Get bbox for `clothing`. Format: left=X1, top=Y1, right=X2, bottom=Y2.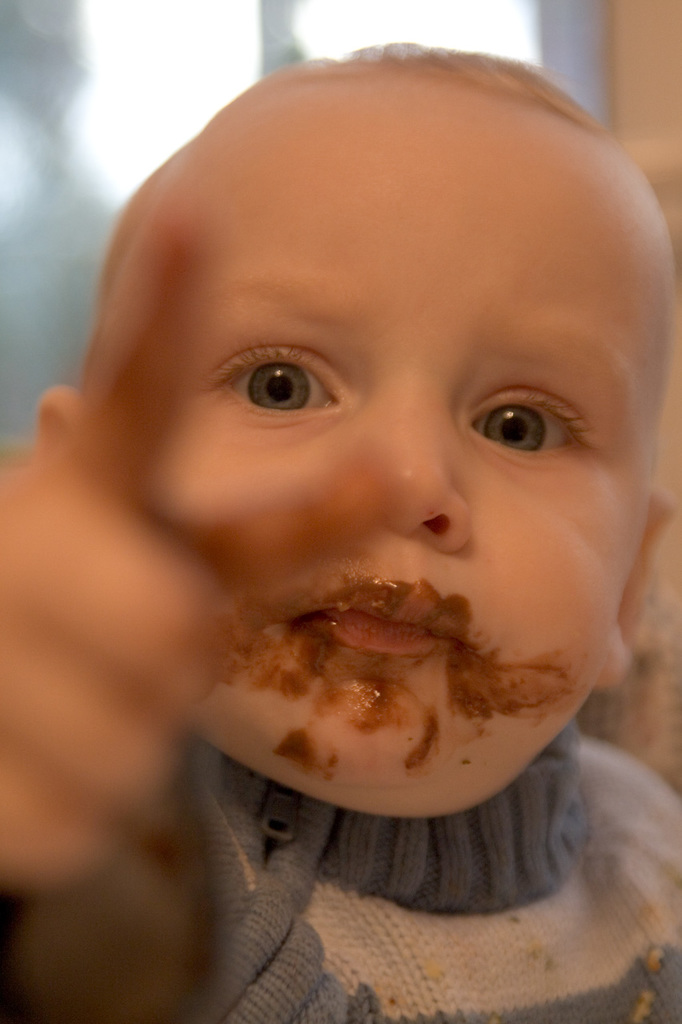
left=177, top=724, right=681, bottom=1023.
